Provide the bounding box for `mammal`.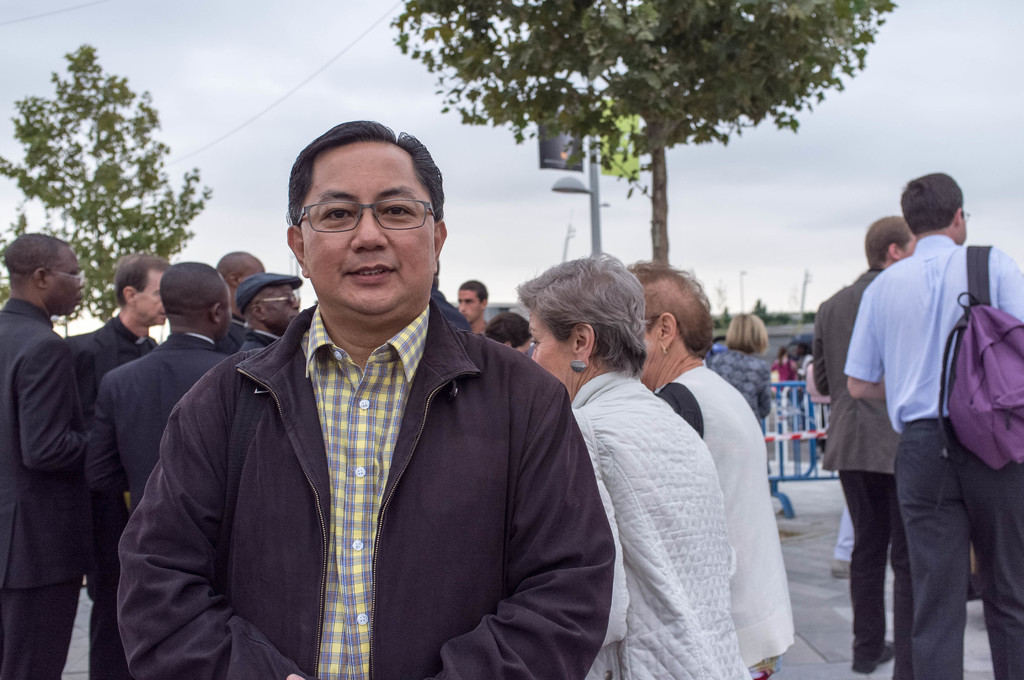
<bbox>240, 266, 303, 357</bbox>.
